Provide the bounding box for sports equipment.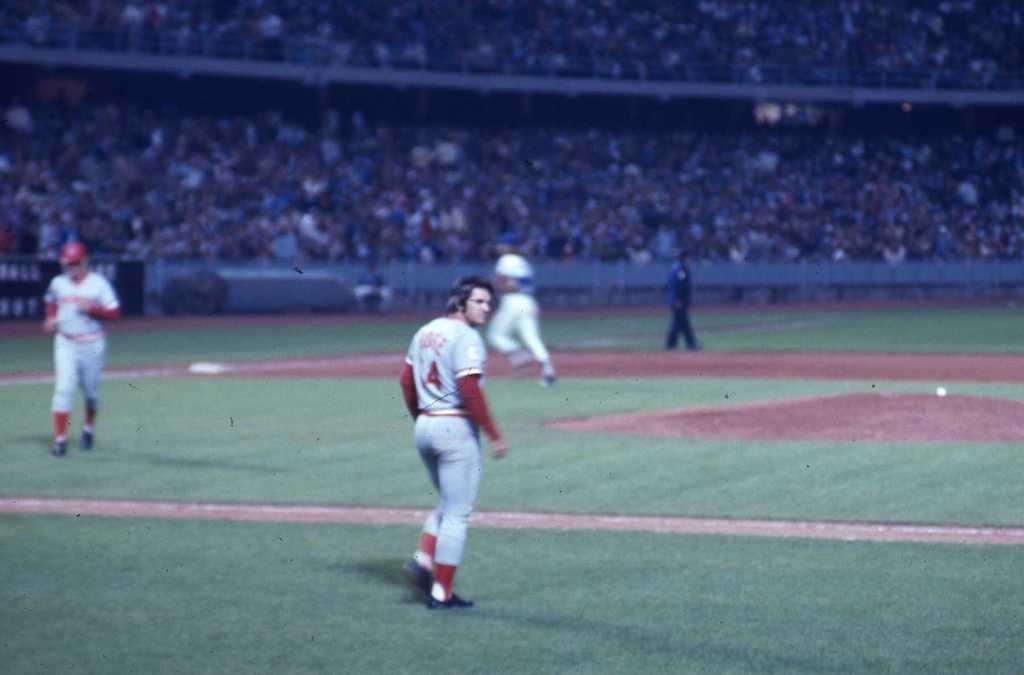
x1=426 y1=595 x2=474 y2=610.
